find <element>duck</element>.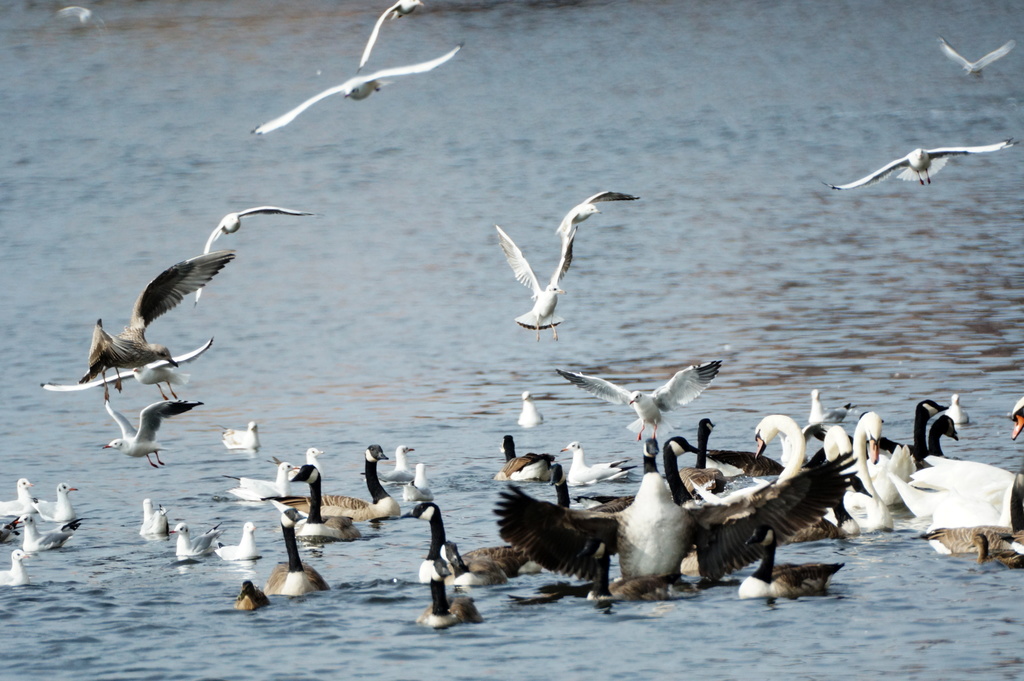
(223,454,298,511).
